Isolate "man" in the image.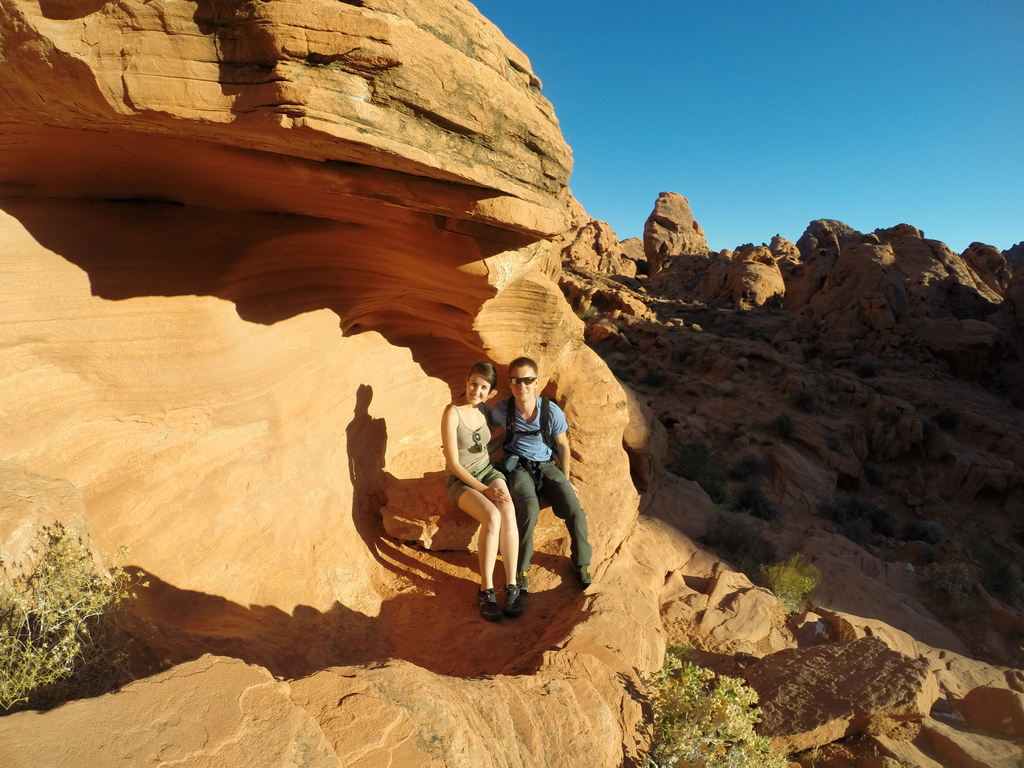
Isolated region: BBox(472, 358, 577, 614).
